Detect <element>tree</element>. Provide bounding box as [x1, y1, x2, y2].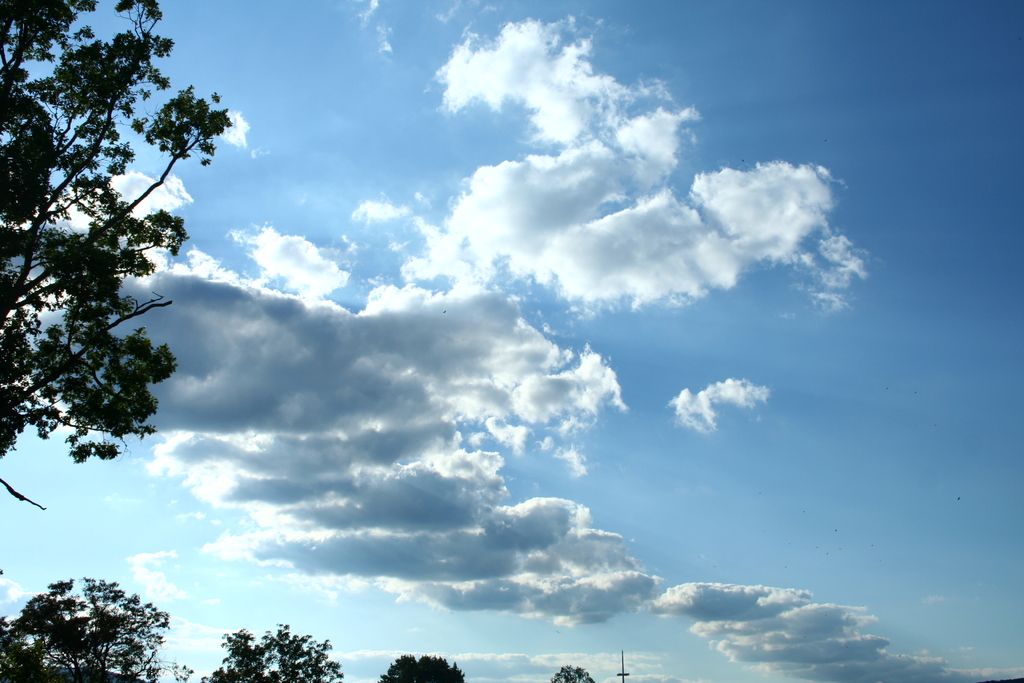
[204, 620, 348, 682].
